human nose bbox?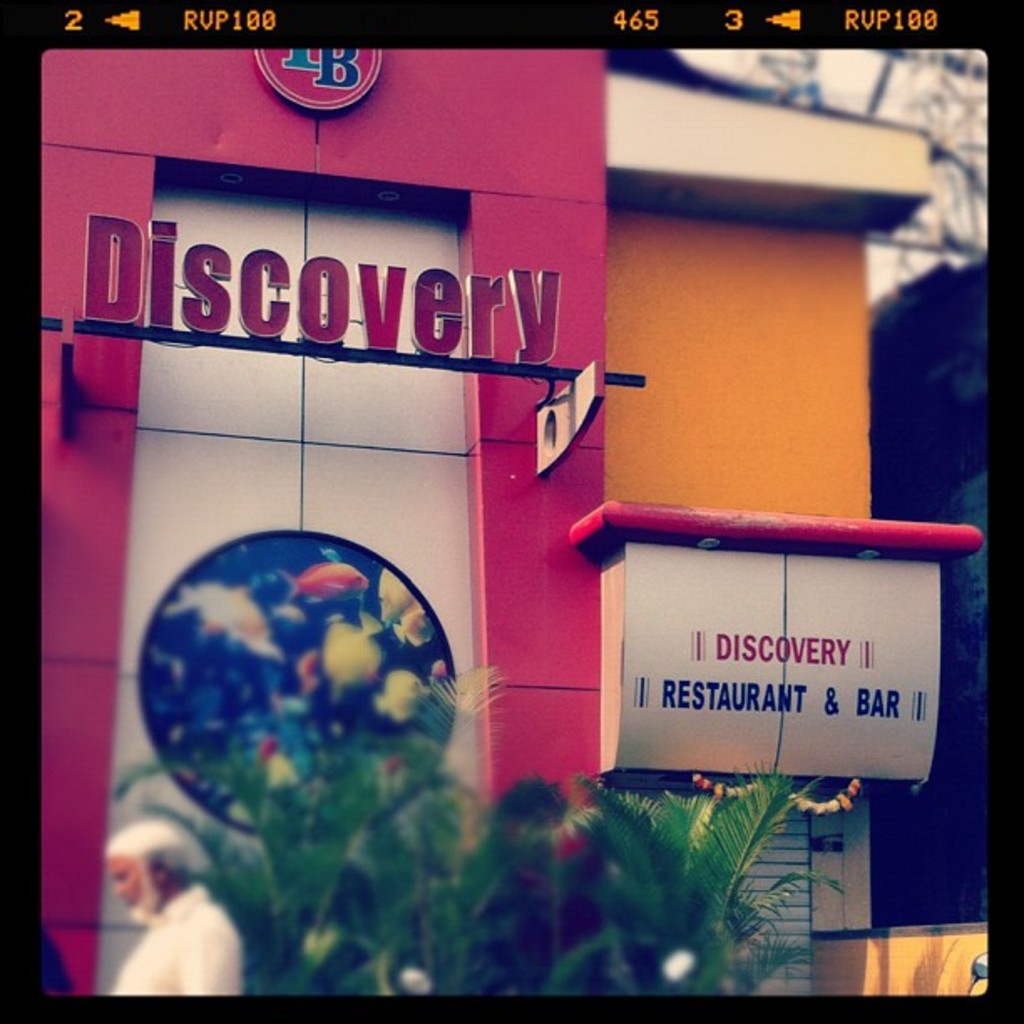
select_region(109, 880, 125, 899)
